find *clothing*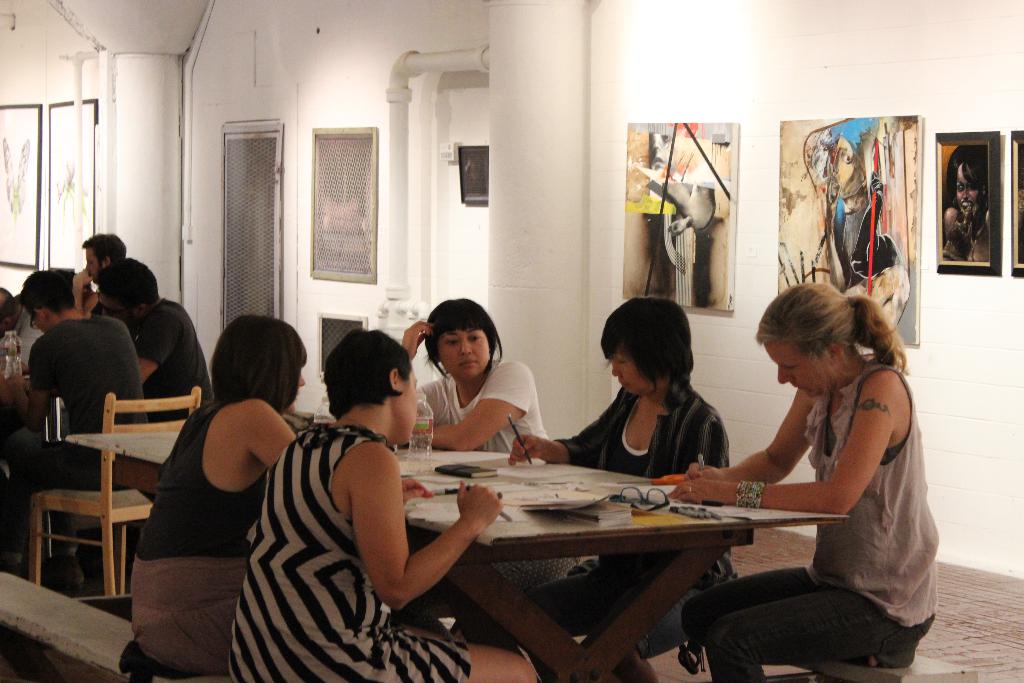
box(403, 357, 582, 592)
